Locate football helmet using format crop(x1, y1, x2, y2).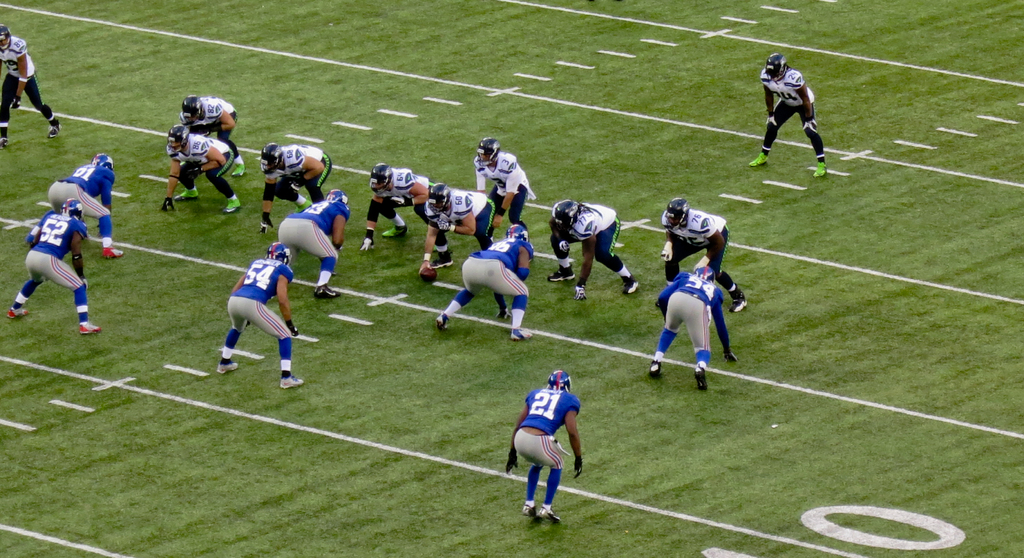
crop(550, 369, 575, 394).
